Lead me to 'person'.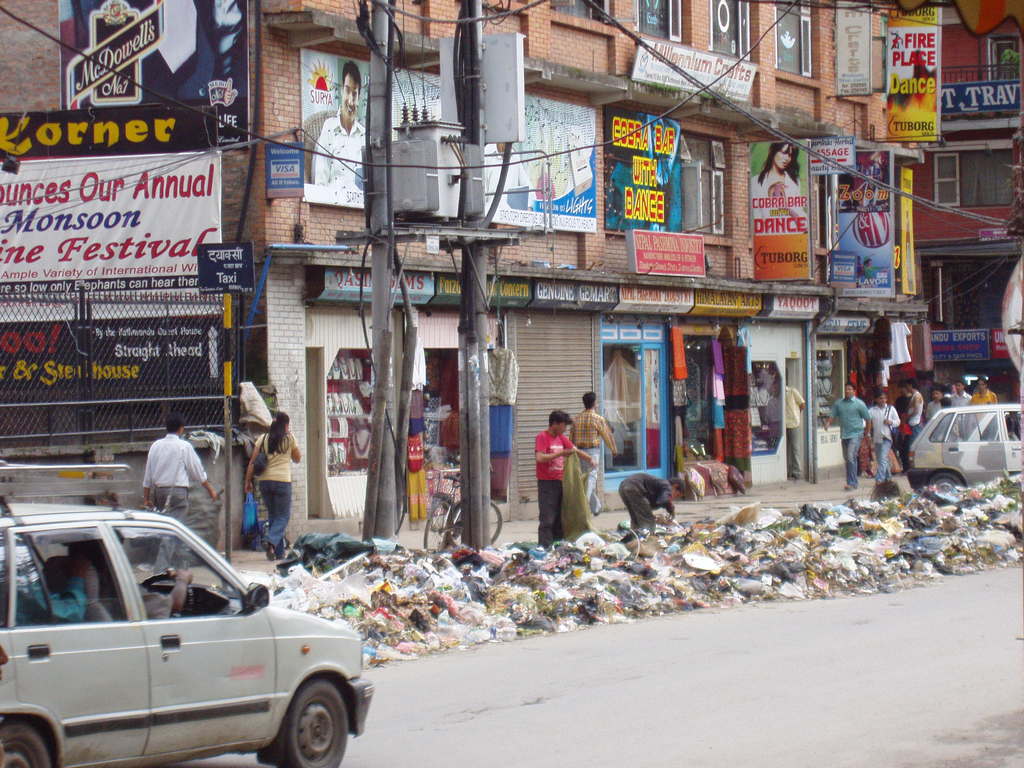
Lead to bbox=[893, 367, 927, 444].
